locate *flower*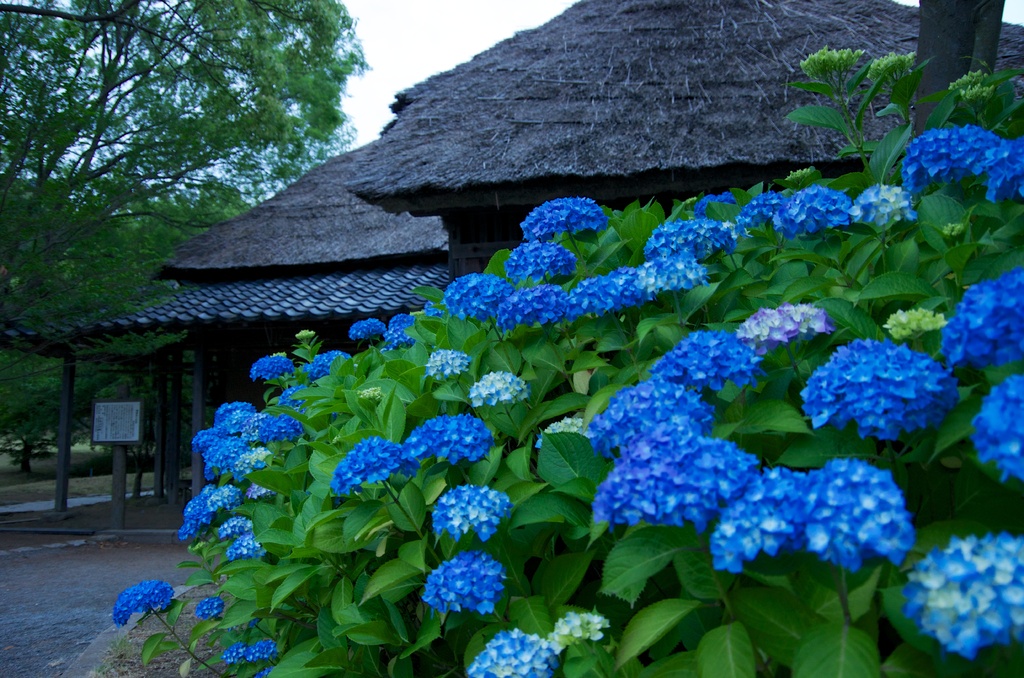
{"x1": 468, "y1": 633, "x2": 562, "y2": 677}
